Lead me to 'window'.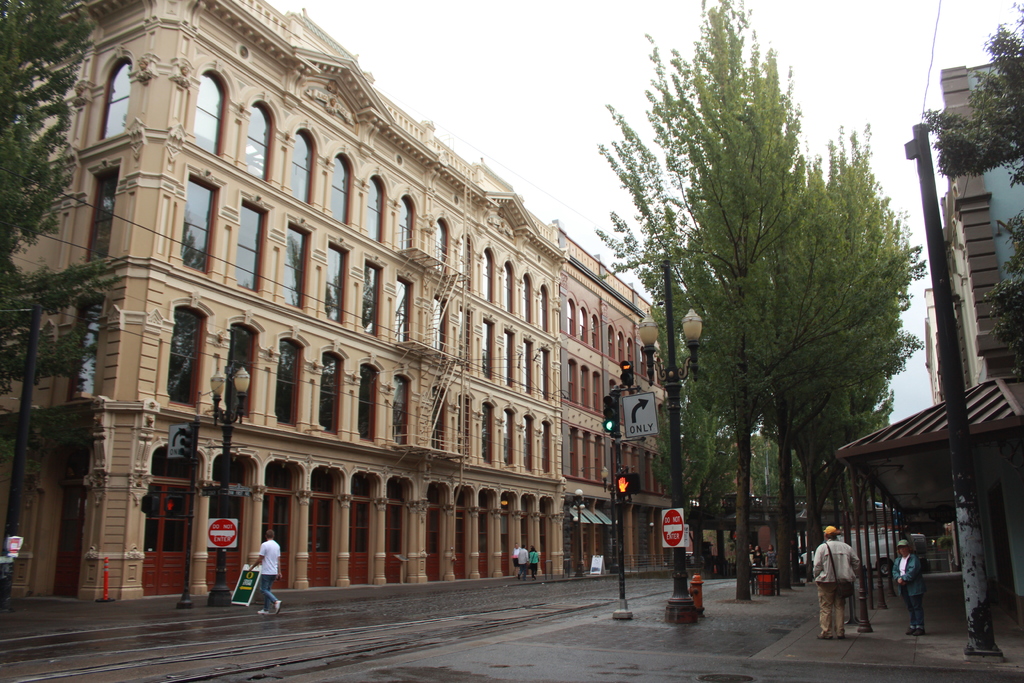
Lead to <region>237, 201, 261, 292</region>.
